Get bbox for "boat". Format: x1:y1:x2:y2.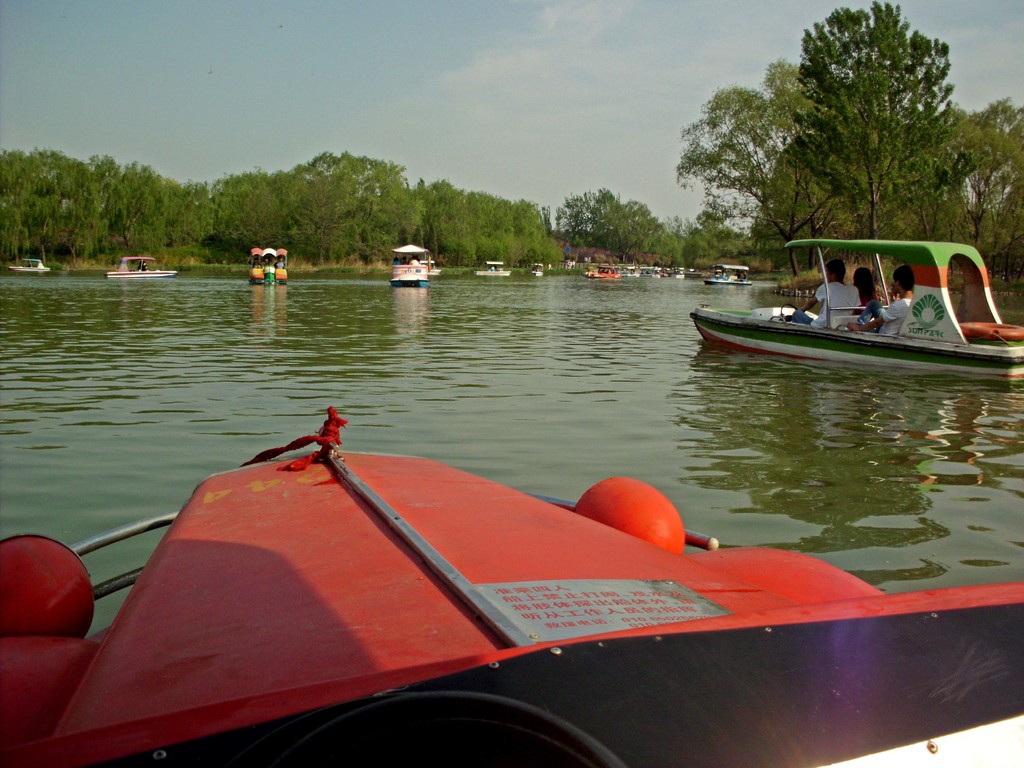
470:259:515:281.
